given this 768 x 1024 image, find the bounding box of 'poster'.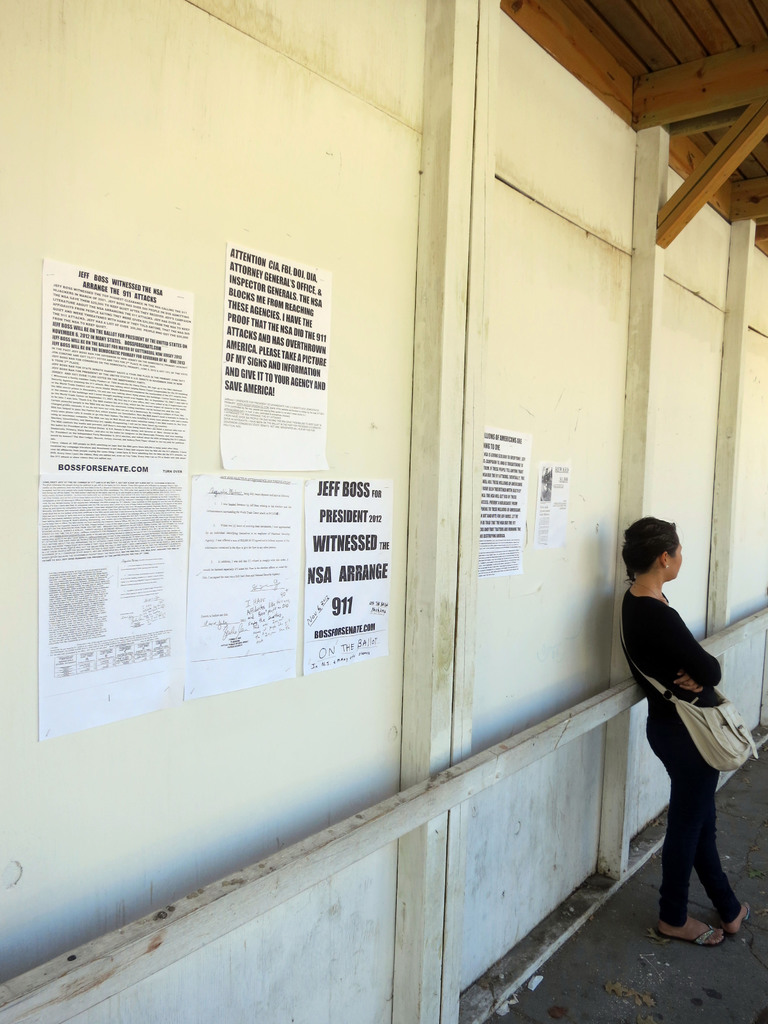
x1=186 y1=470 x2=303 y2=698.
